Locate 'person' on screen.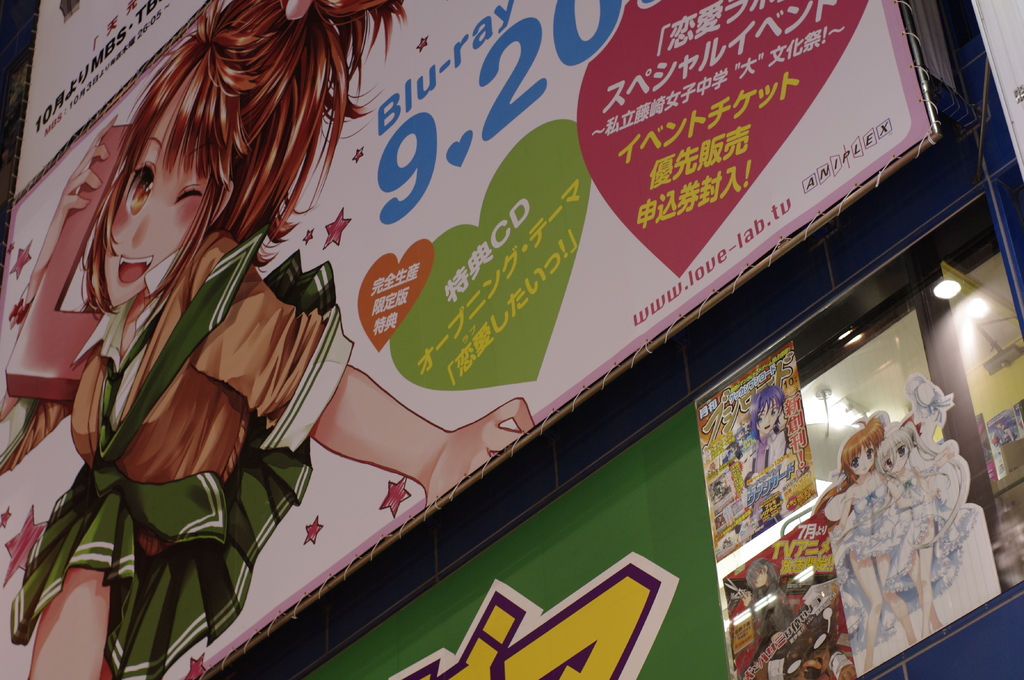
On screen at (left=24, top=48, right=359, bottom=578).
